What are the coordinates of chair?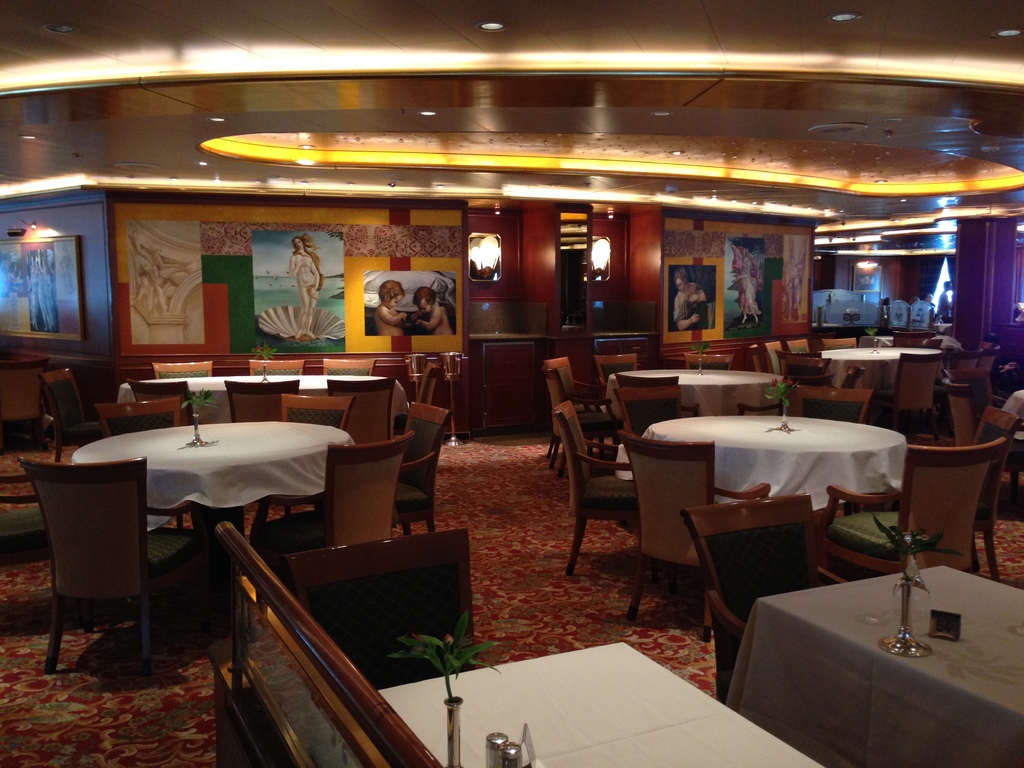
[left=947, top=349, right=982, bottom=373].
